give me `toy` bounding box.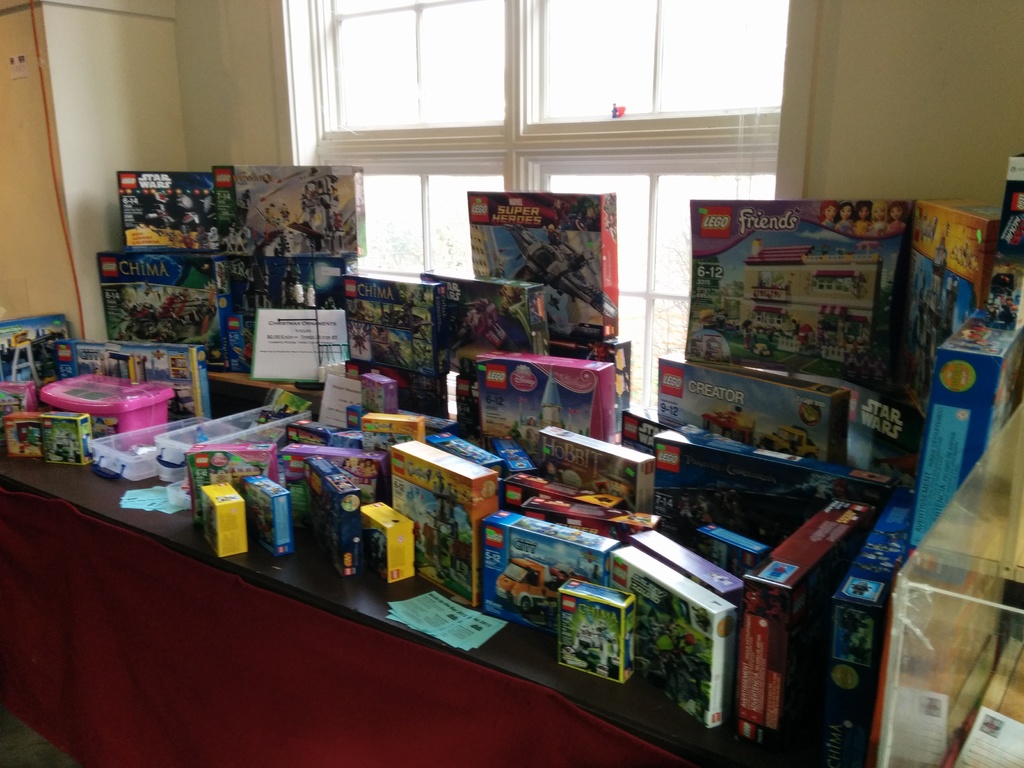
BBox(507, 371, 589, 456).
